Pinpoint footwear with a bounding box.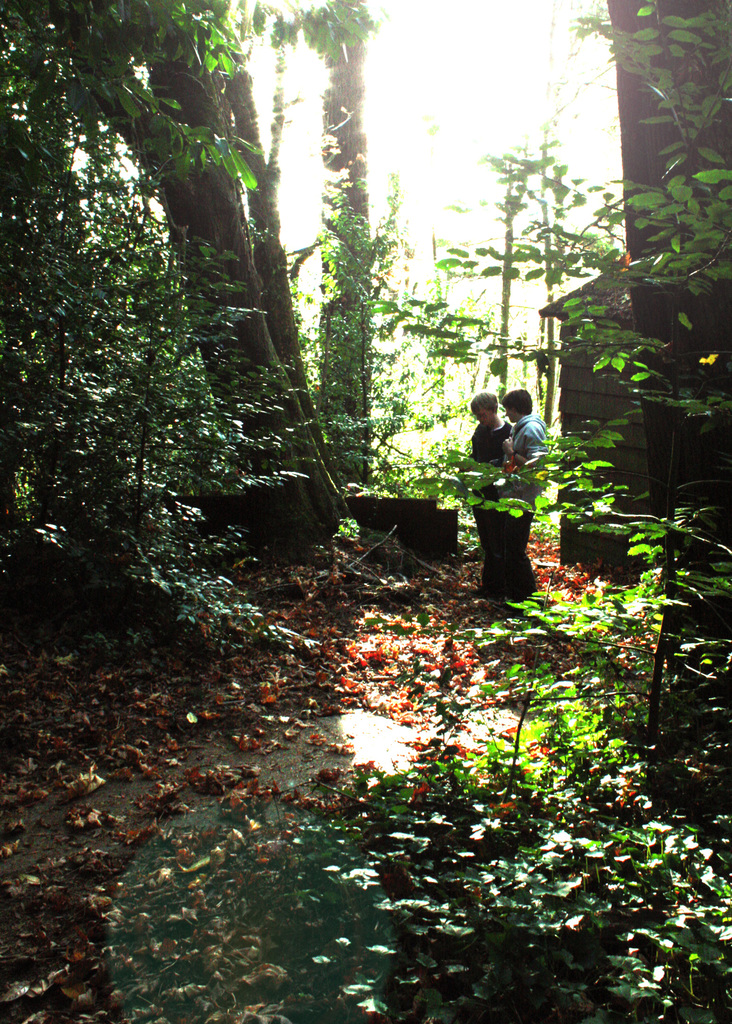
box=[517, 605, 544, 621].
